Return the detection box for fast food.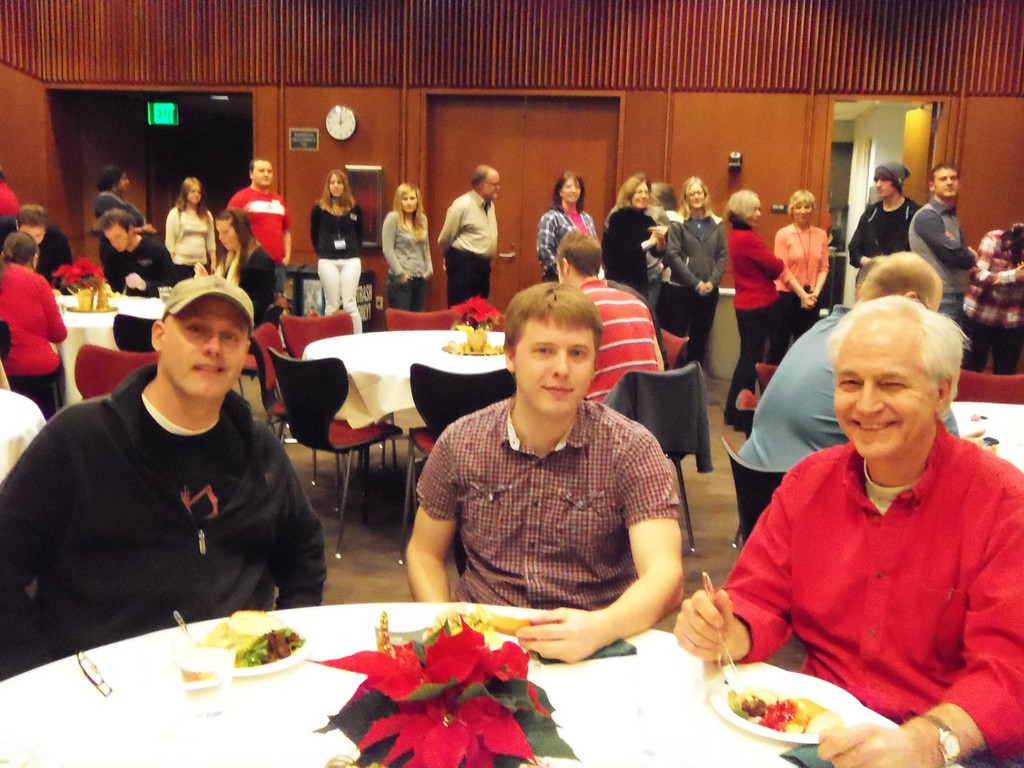
{"left": 432, "top": 596, "right": 530, "bottom": 654}.
